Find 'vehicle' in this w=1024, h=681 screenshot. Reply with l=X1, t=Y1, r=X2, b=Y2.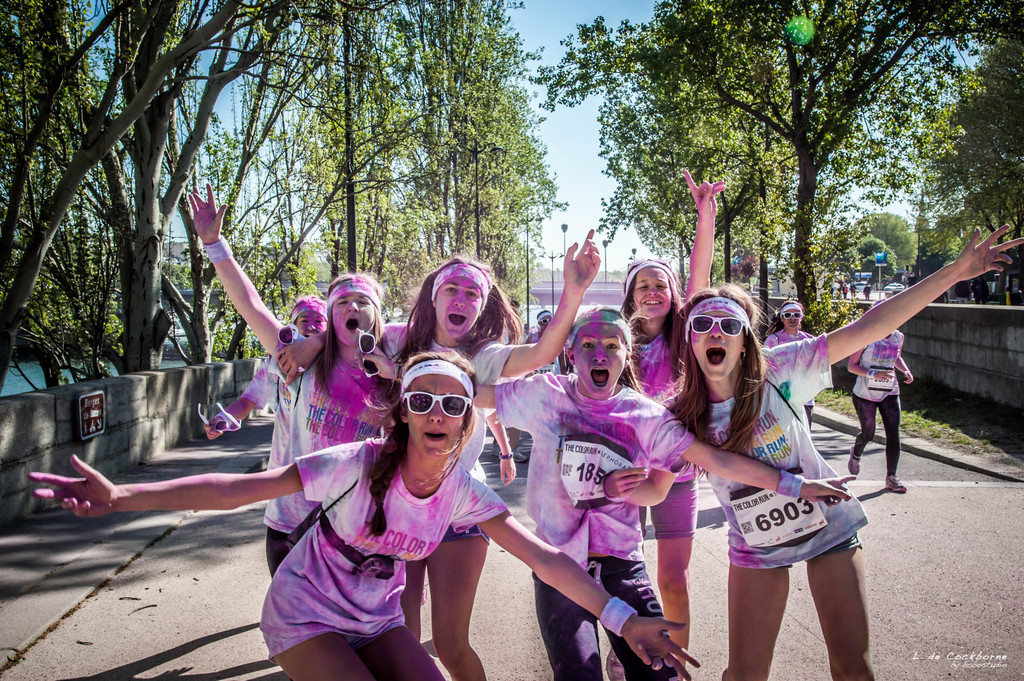
l=881, t=280, r=907, b=292.
